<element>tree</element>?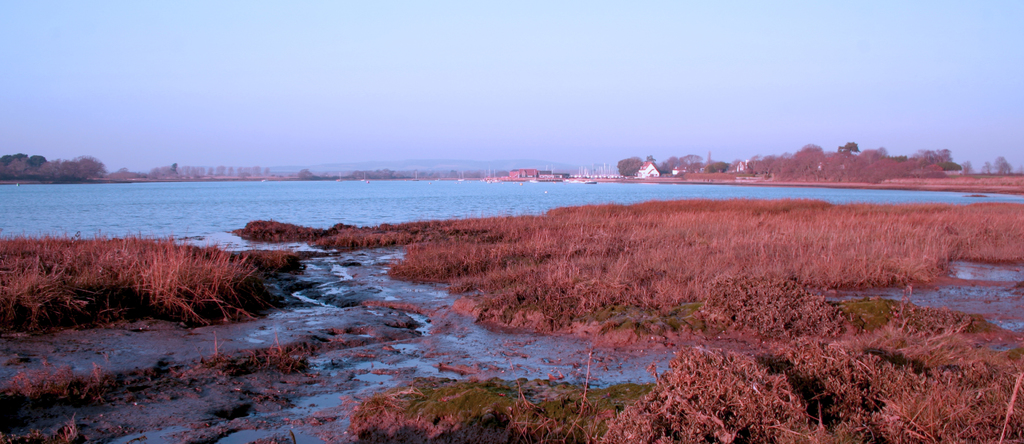
<box>620,157,647,174</box>
